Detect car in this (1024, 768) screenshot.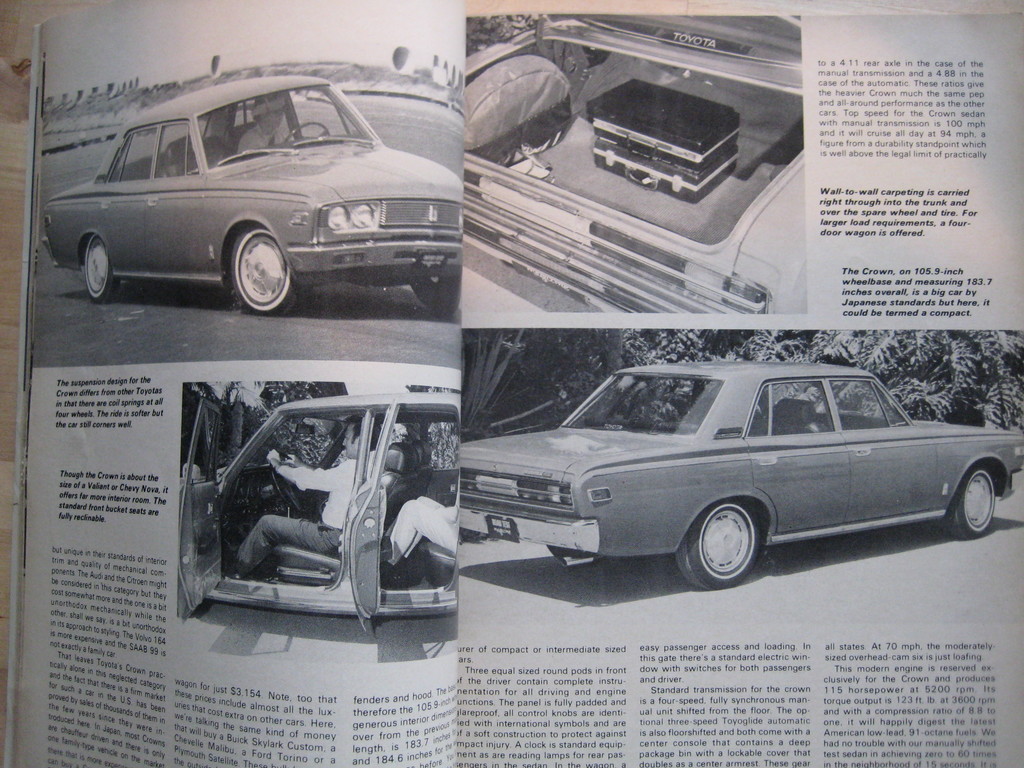
Detection: Rect(461, 13, 808, 316).
